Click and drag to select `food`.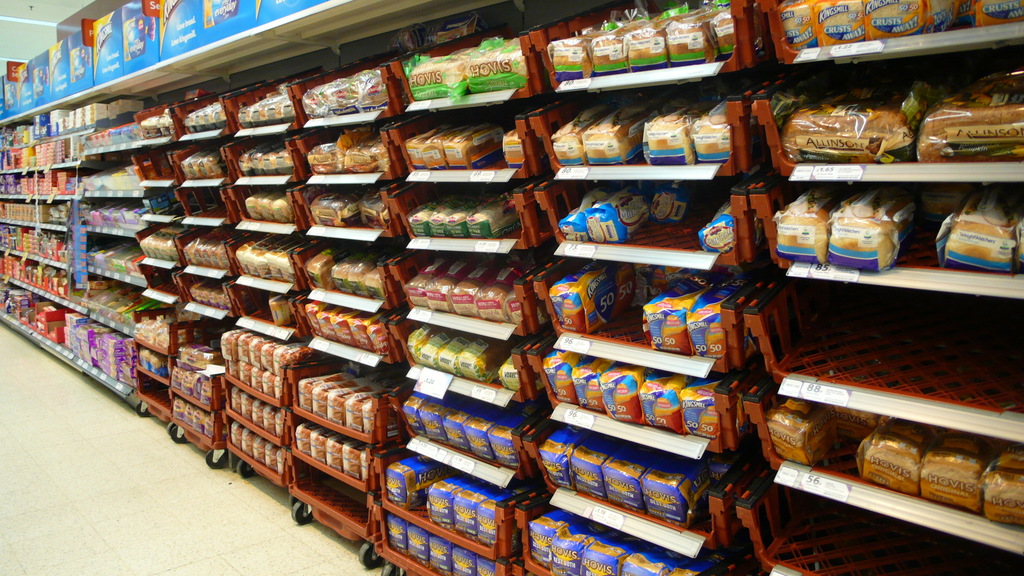
Selection: pyautogui.locateOnScreen(172, 395, 188, 422).
